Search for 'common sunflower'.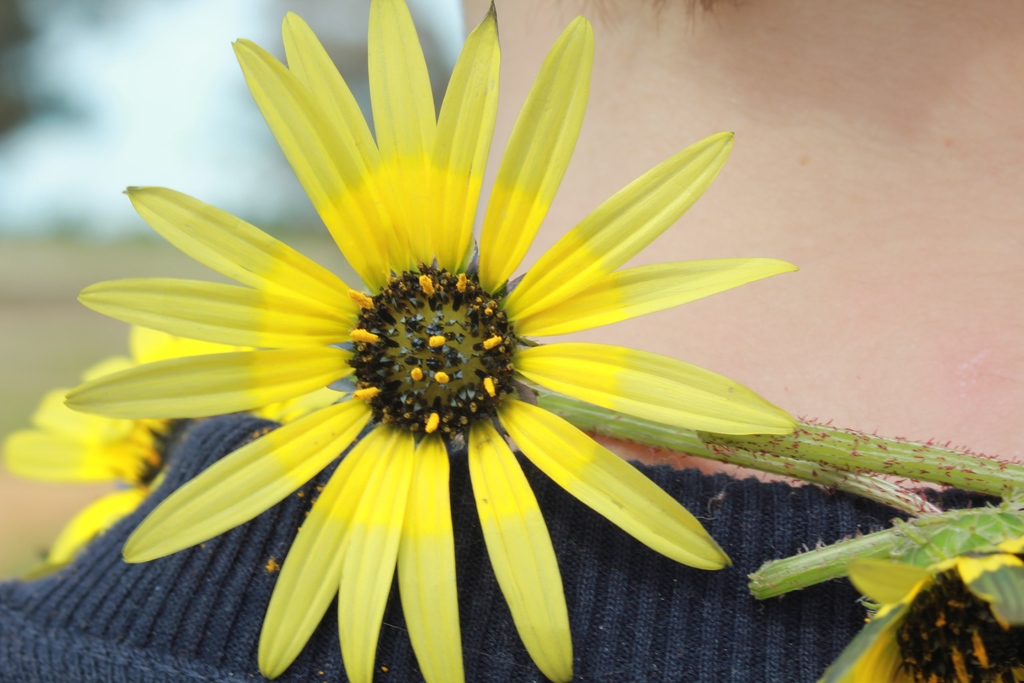
Found at bbox=[61, 45, 895, 679].
